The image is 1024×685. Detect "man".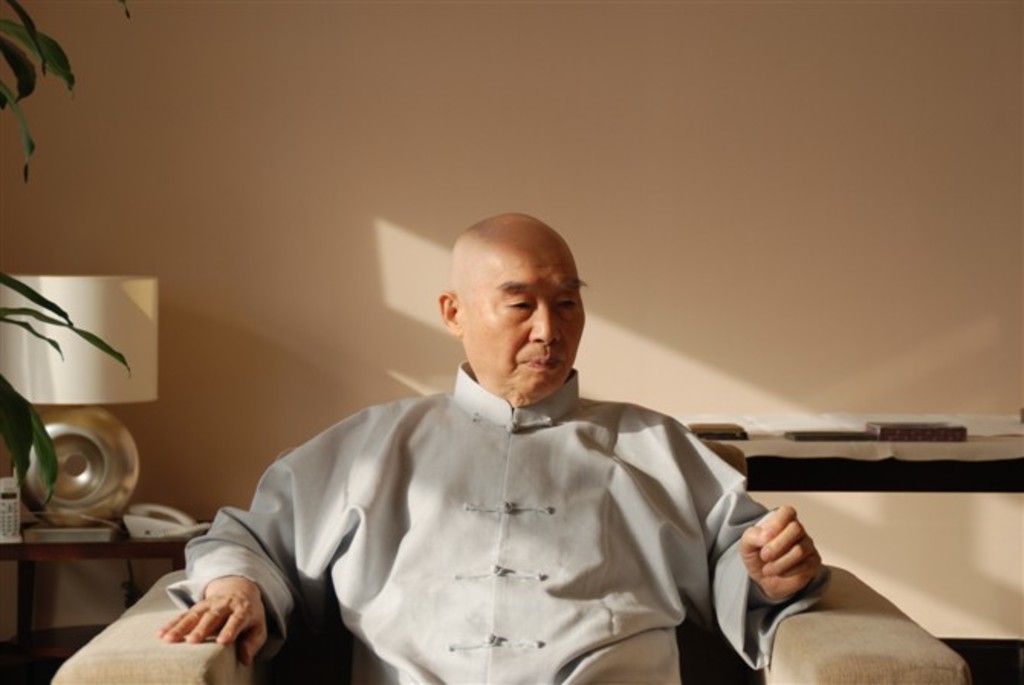
Detection: box(95, 223, 867, 664).
